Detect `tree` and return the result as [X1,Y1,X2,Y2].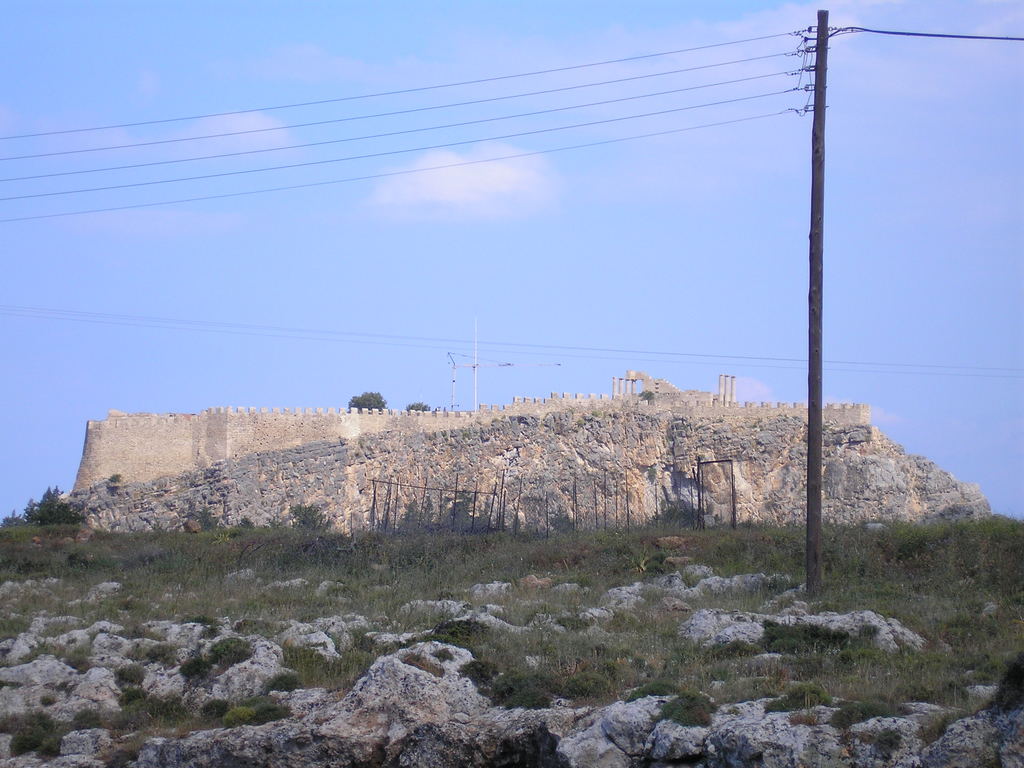
[410,399,437,415].
